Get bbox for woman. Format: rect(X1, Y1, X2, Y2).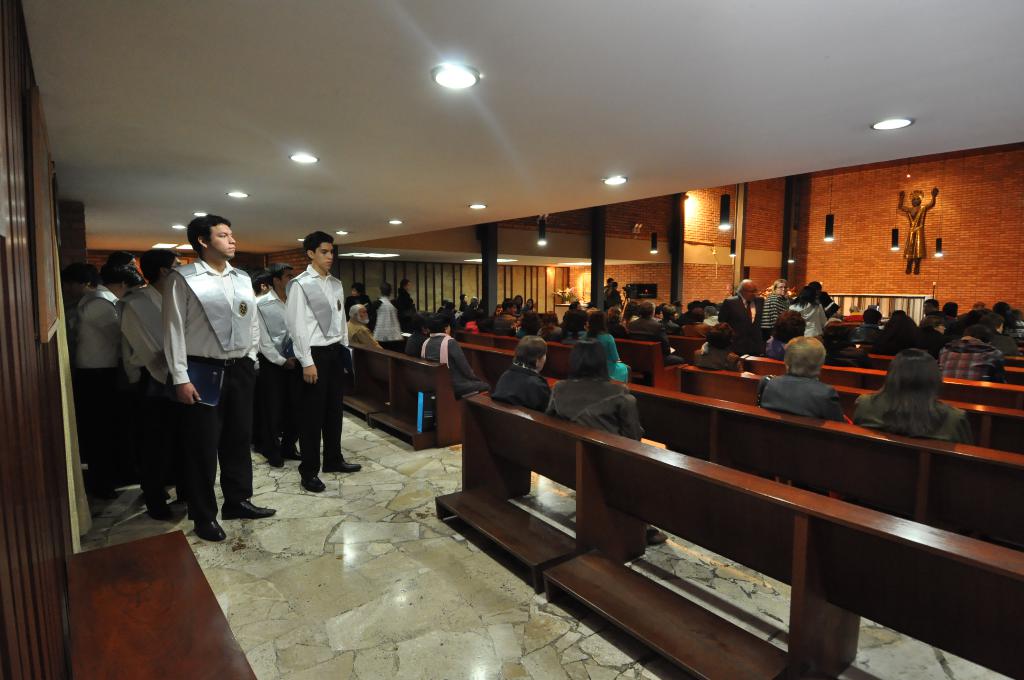
rect(546, 339, 643, 439).
